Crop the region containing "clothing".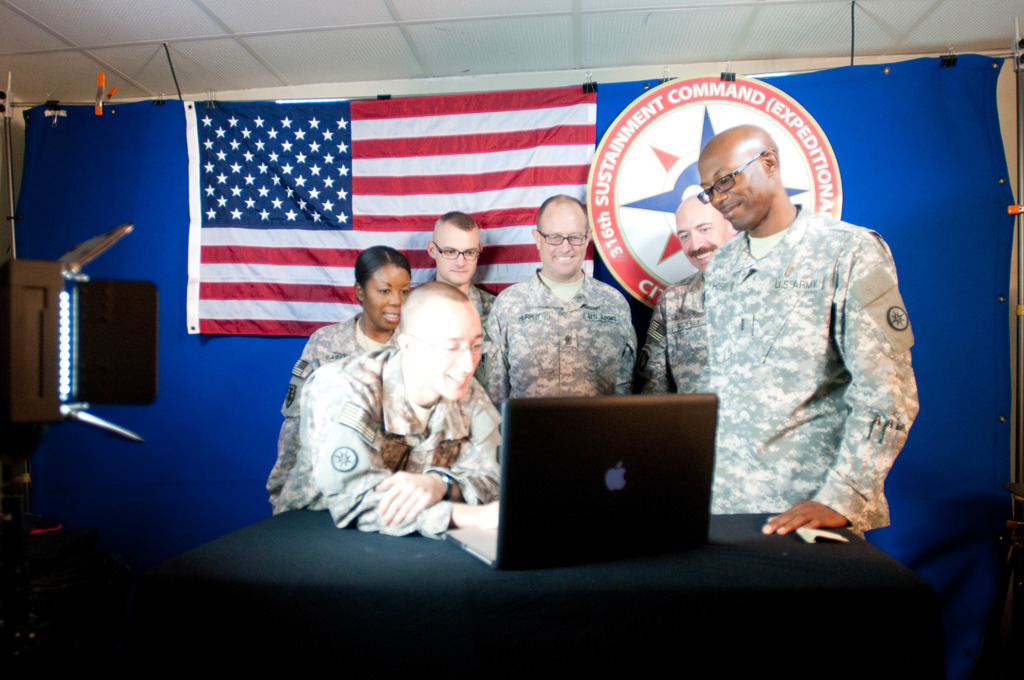
Crop region: l=268, t=339, r=504, b=542.
